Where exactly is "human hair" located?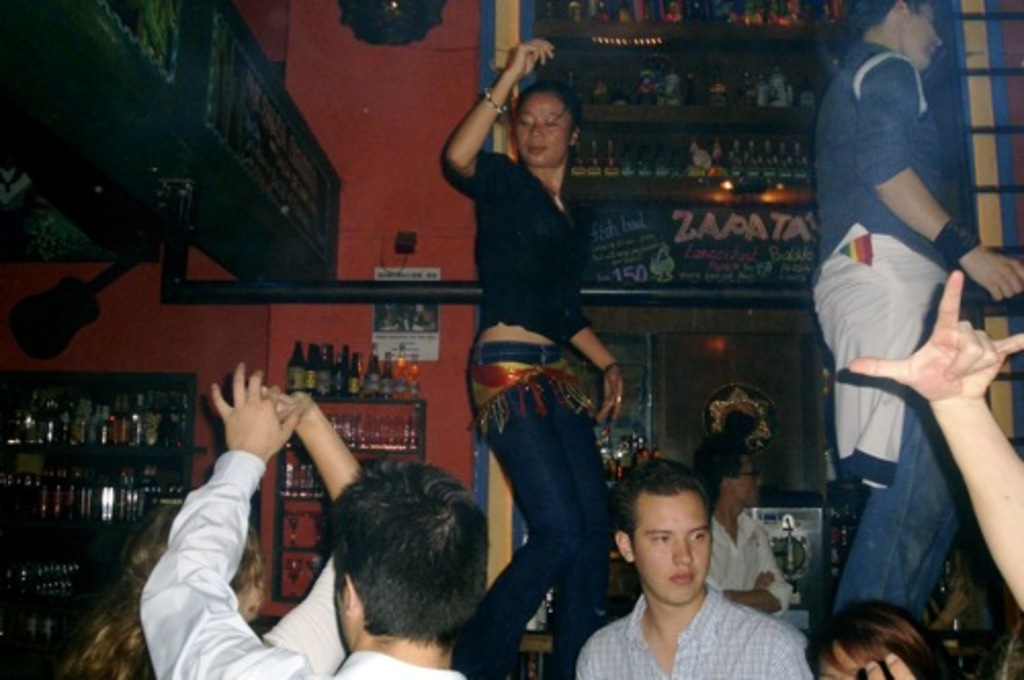
Its bounding box is (856, 0, 901, 39).
